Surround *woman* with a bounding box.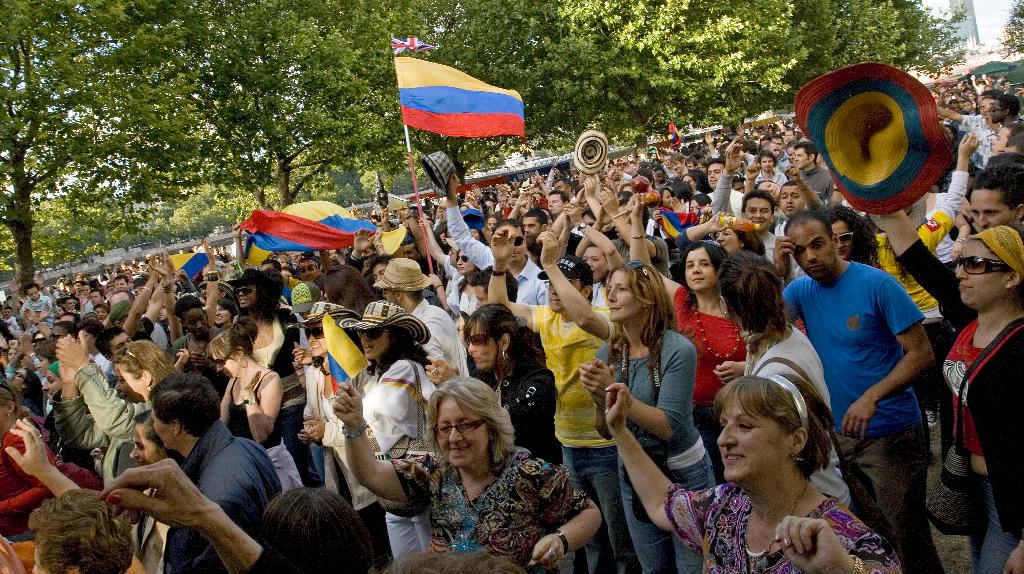
{"x1": 825, "y1": 211, "x2": 875, "y2": 262}.
